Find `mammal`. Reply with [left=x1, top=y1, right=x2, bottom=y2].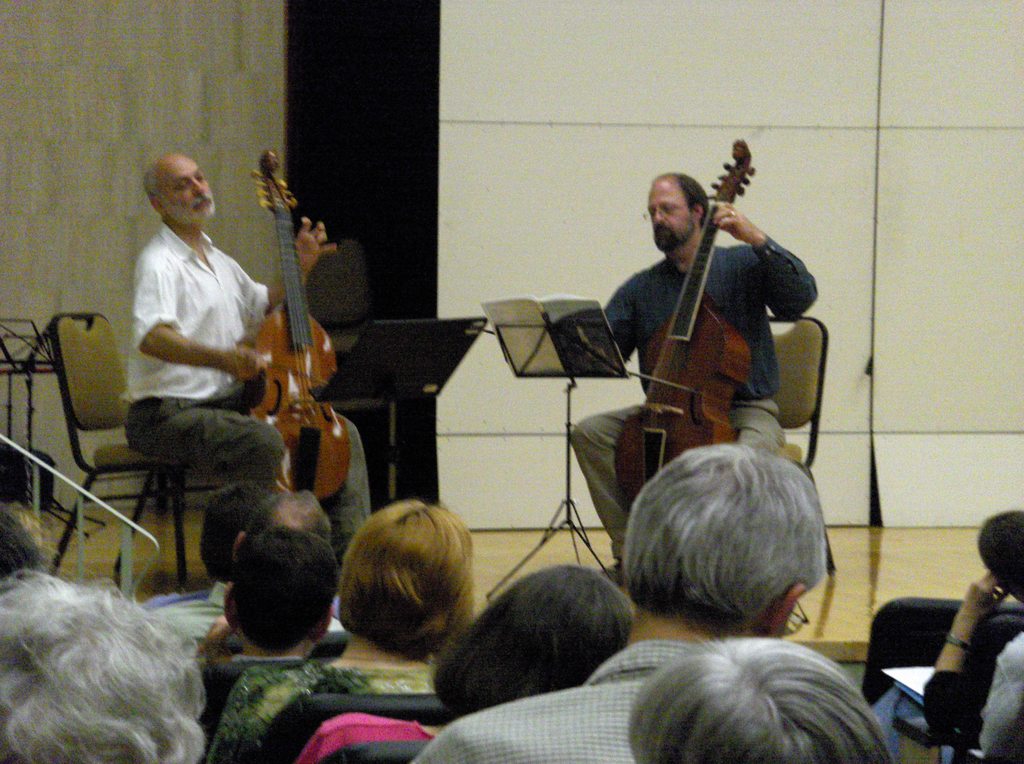
[left=0, top=567, right=206, bottom=763].
